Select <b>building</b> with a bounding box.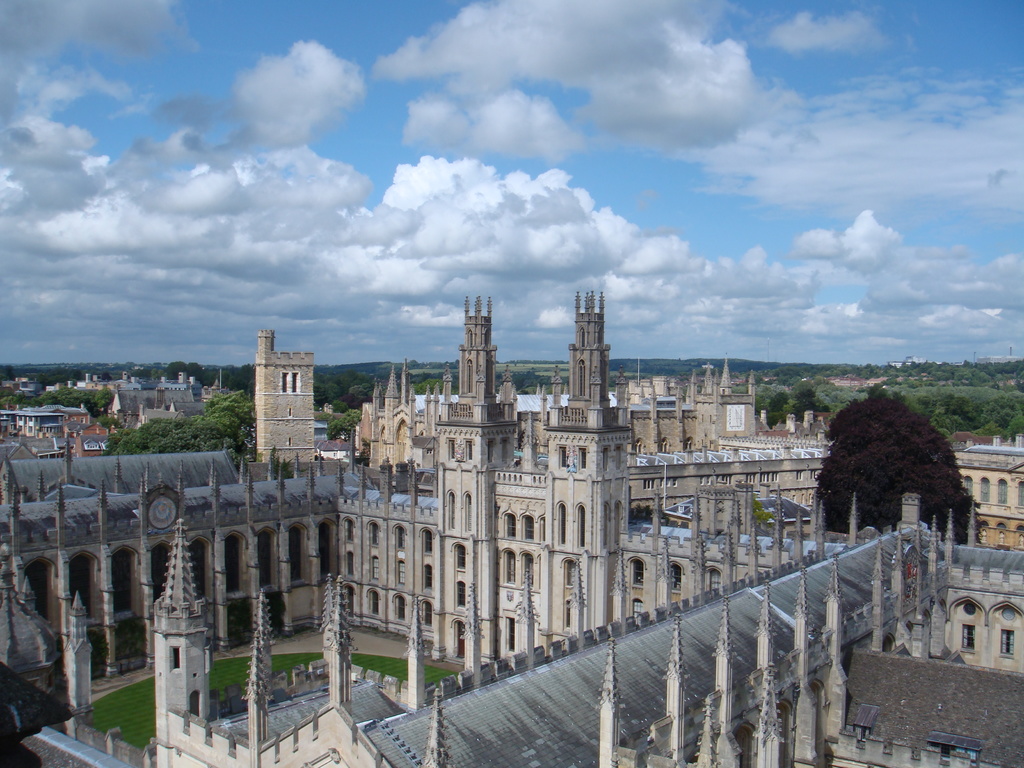
left=0, top=289, right=1023, bottom=767.
